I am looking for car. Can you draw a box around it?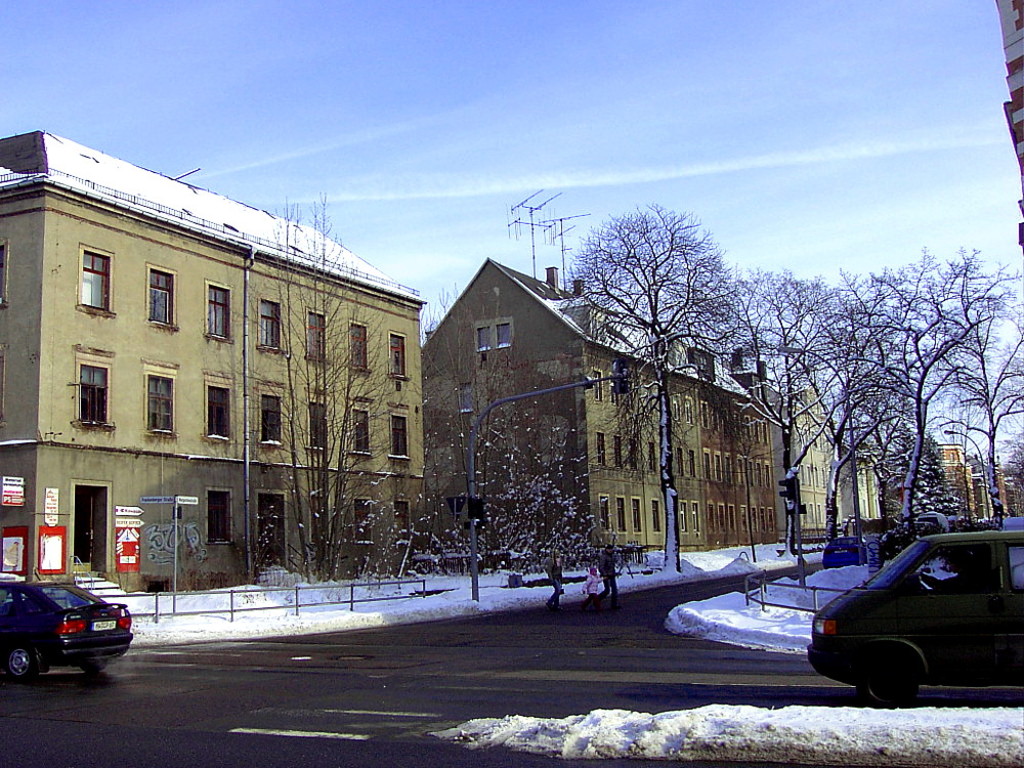
Sure, the bounding box is region(0, 589, 136, 679).
